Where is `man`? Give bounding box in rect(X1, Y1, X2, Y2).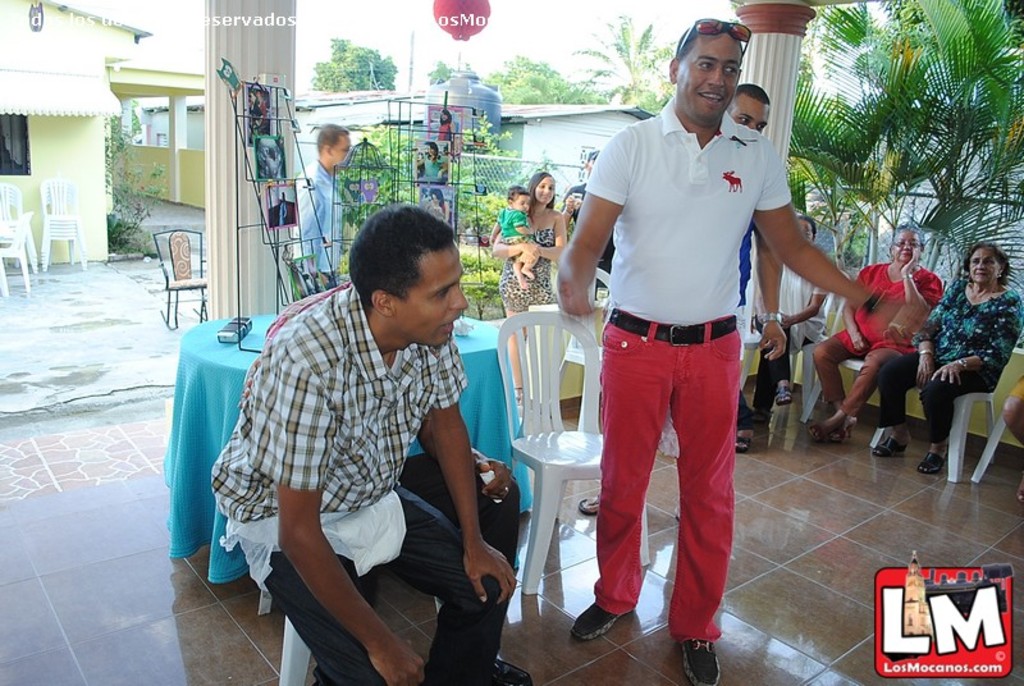
rect(211, 195, 504, 653).
